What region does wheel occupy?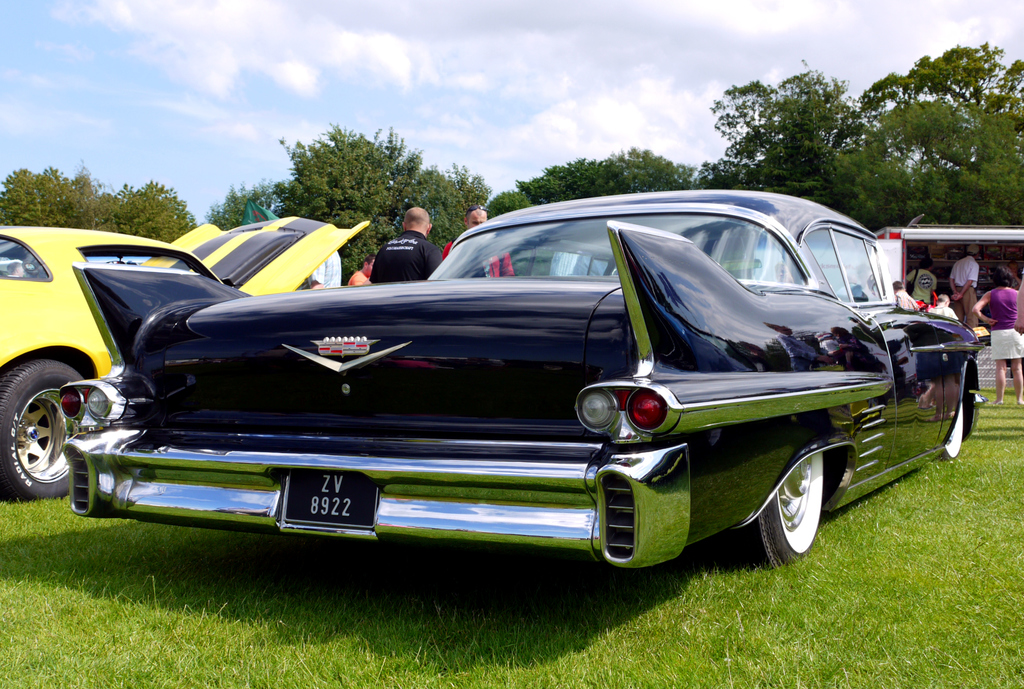
[left=777, top=444, right=836, bottom=568].
